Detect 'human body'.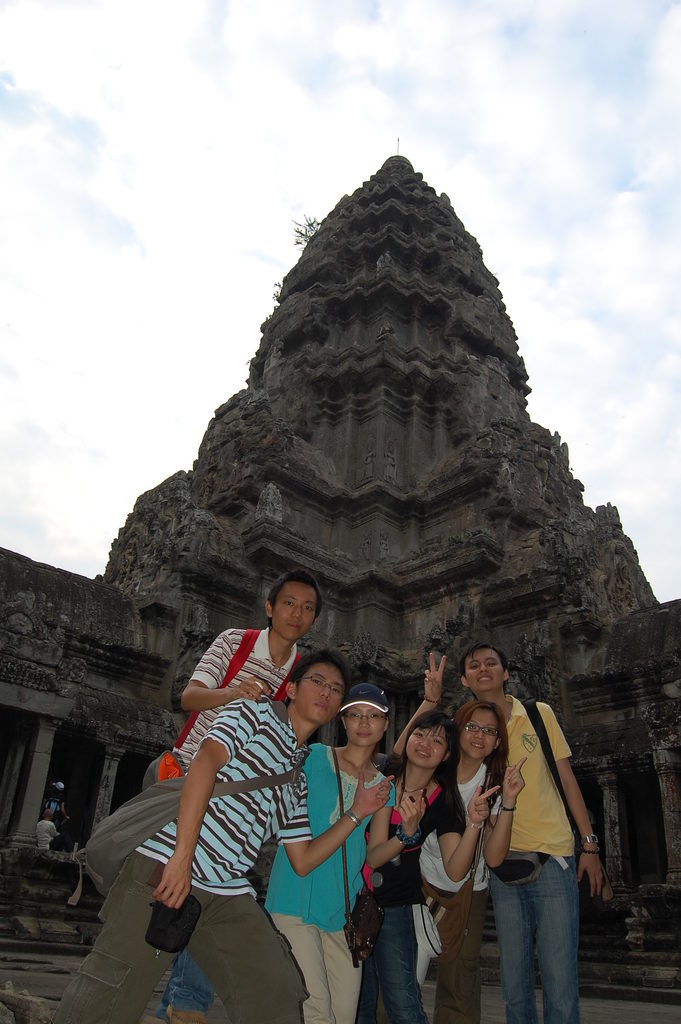
Detected at 167, 561, 327, 783.
